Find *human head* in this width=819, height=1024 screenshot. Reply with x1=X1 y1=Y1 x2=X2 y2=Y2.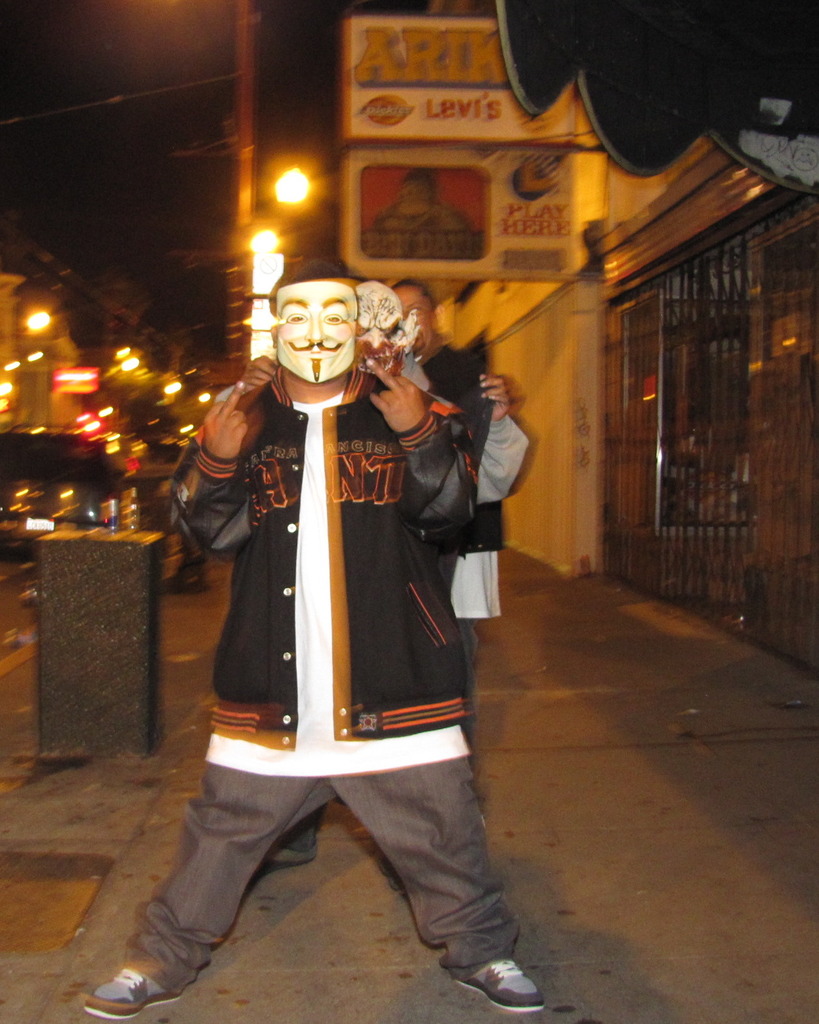
x1=389 y1=279 x2=449 y2=356.
